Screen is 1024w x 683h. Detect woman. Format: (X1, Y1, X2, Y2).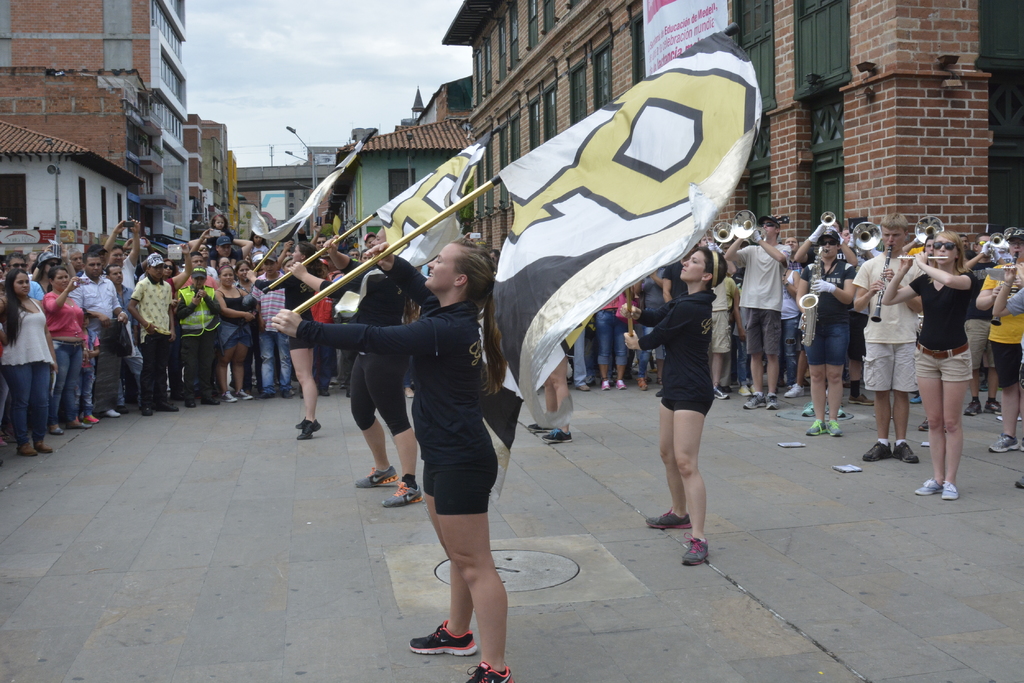
(215, 255, 233, 395).
